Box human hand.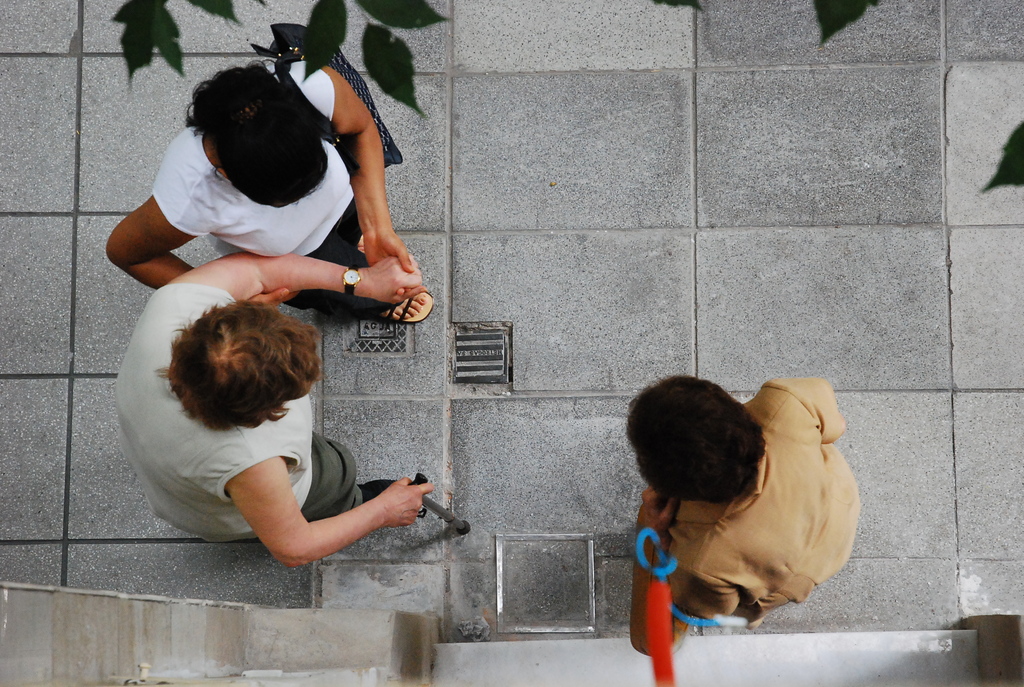
(637,487,678,537).
